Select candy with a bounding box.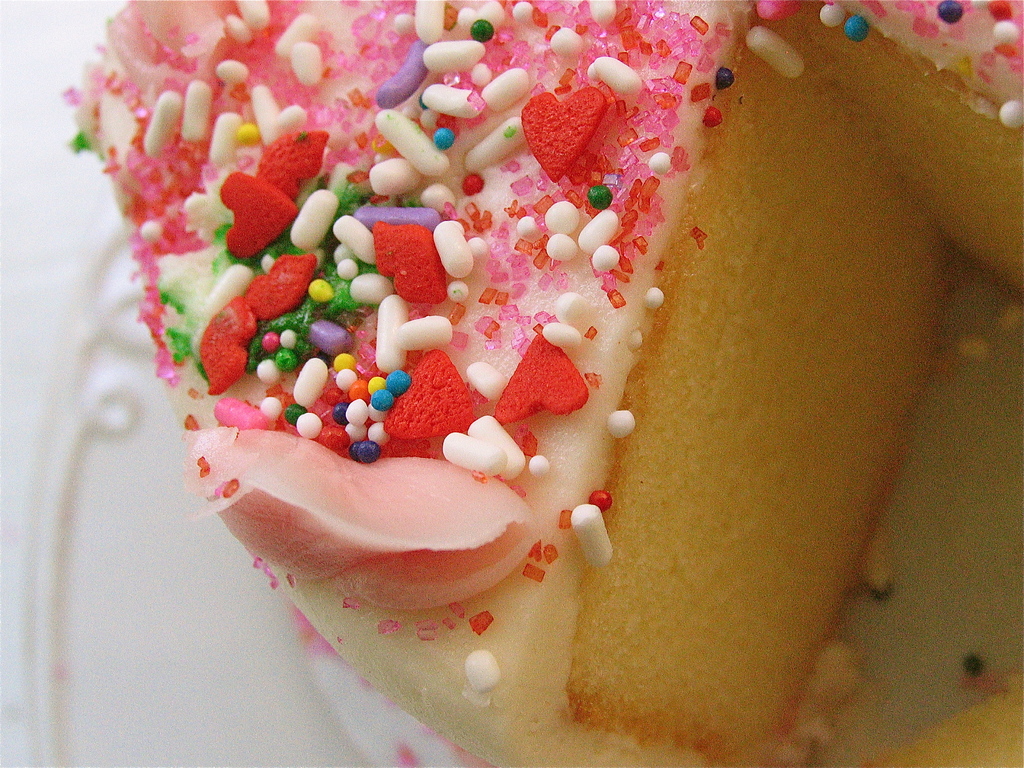
bbox(68, 0, 1023, 484).
